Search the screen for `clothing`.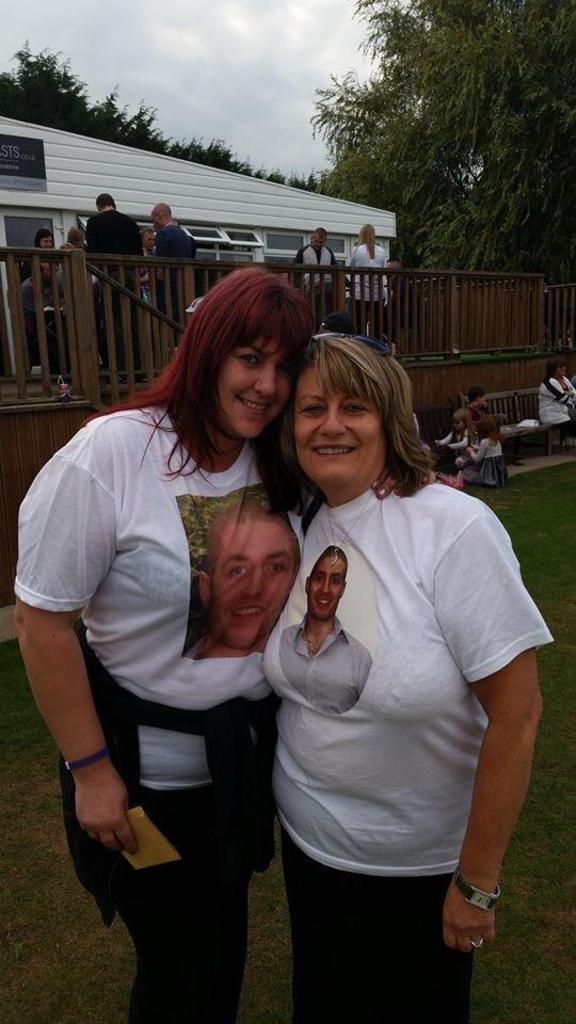
Found at bbox(251, 458, 555, 1023).
